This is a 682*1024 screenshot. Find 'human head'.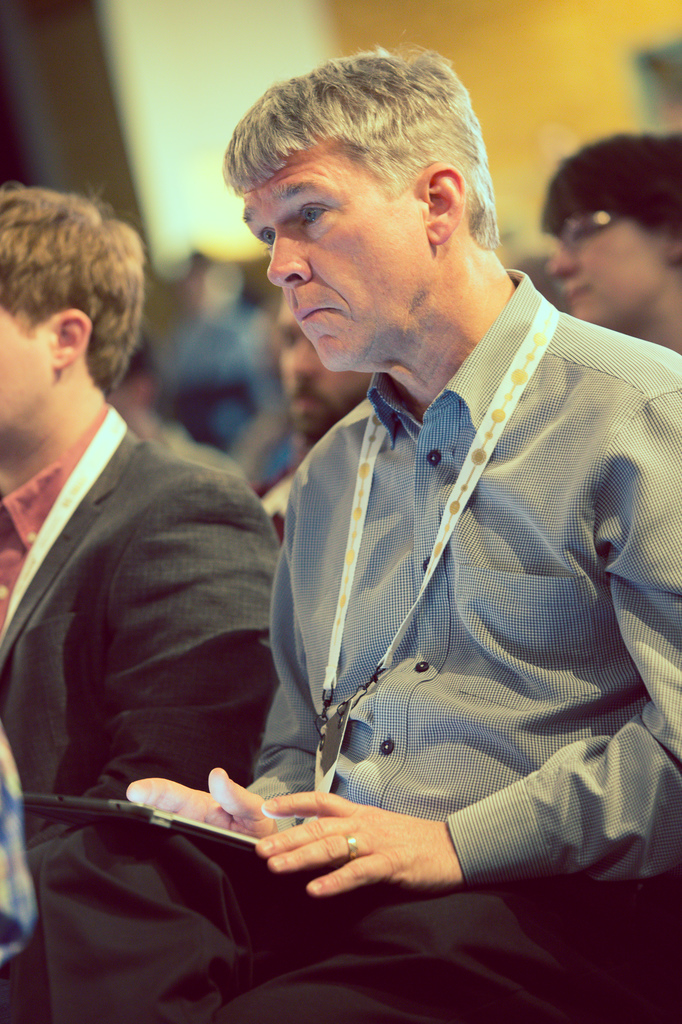
Bounding box: (269,300,372,447).
